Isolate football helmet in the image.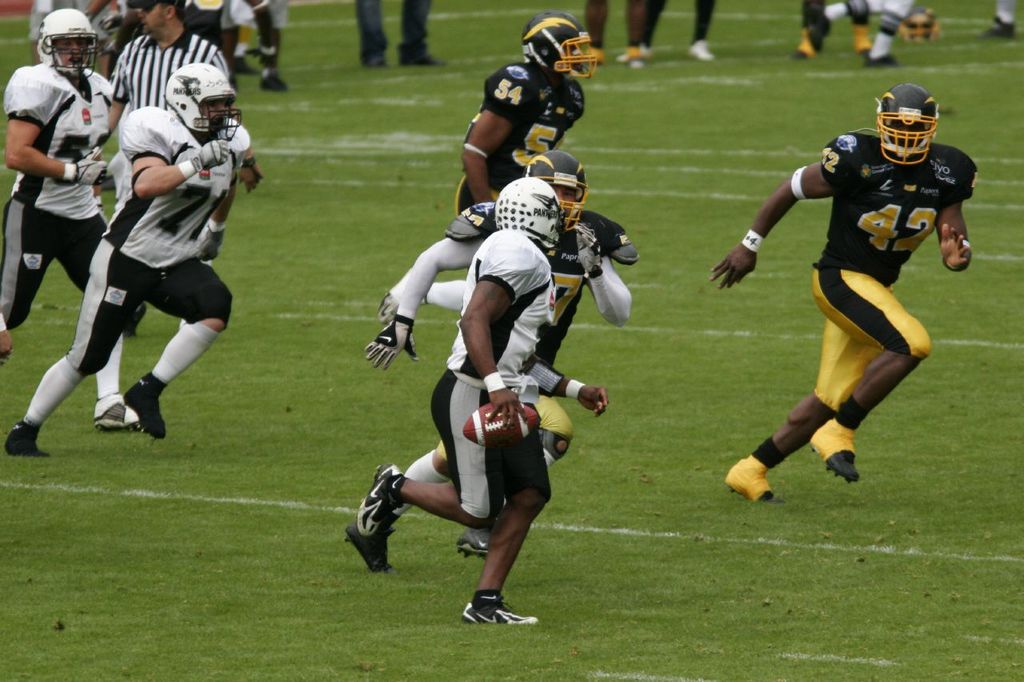
Isolated region: 883,69,946,166.
